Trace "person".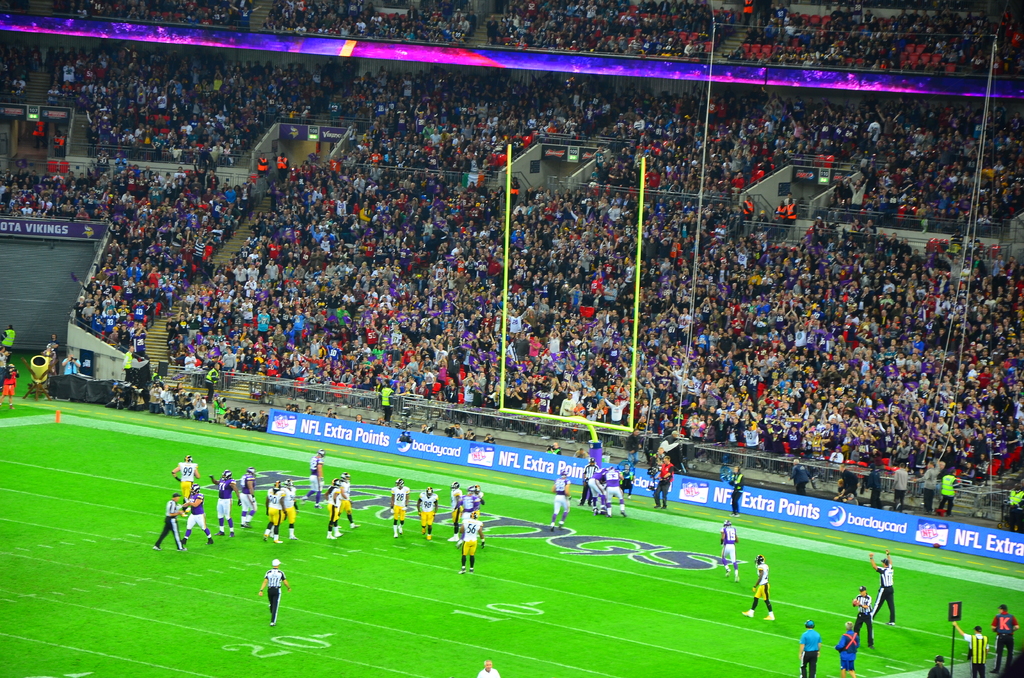
Traced to detection(872, 551, 892, 621).
